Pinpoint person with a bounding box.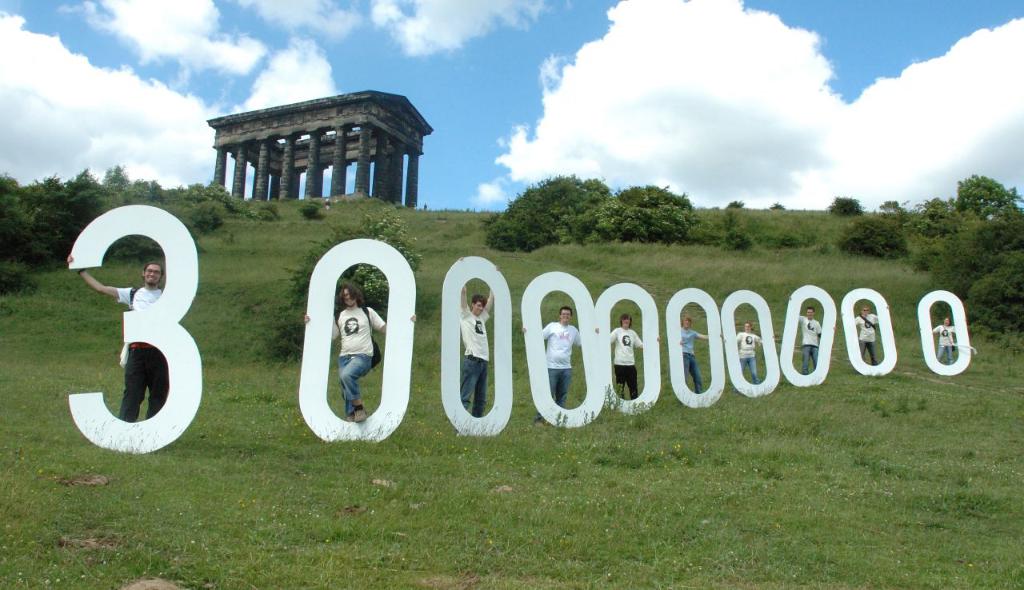
<region>300, 282, 418, 418</region>.
